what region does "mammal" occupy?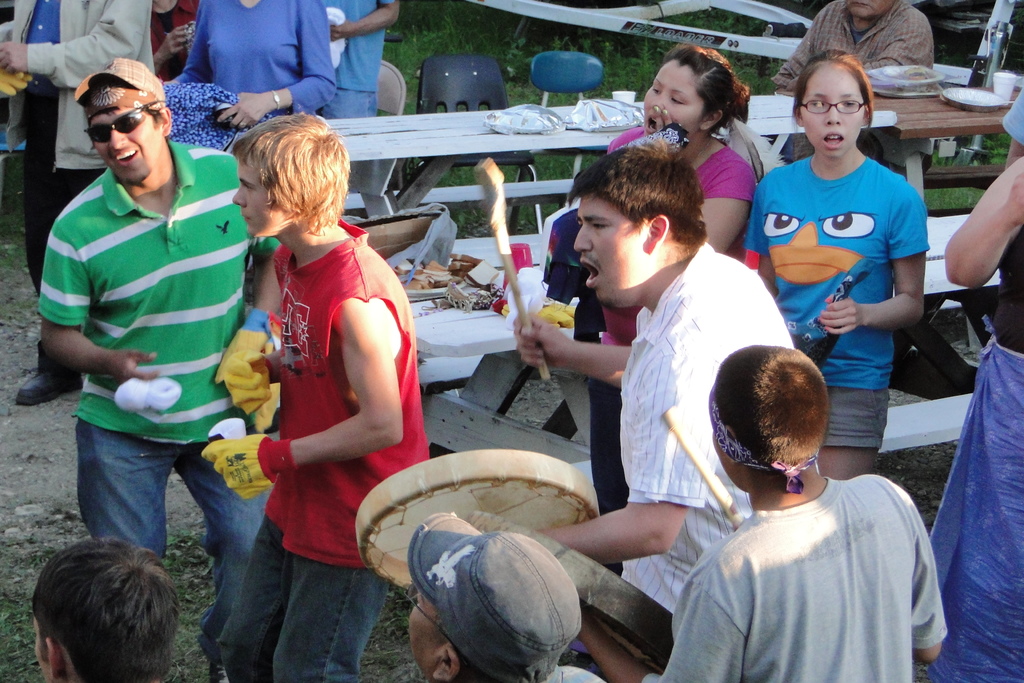
locate(154, 0, 197, 84).
